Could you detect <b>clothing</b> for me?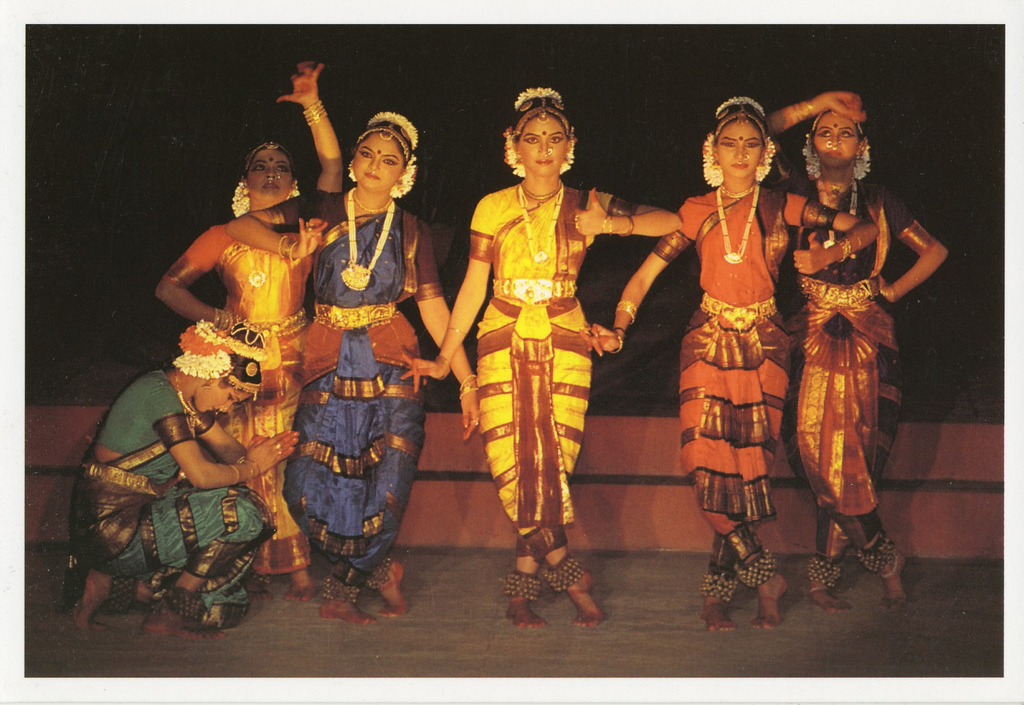
Detection result: Rect(773, 175, 938, 569).
